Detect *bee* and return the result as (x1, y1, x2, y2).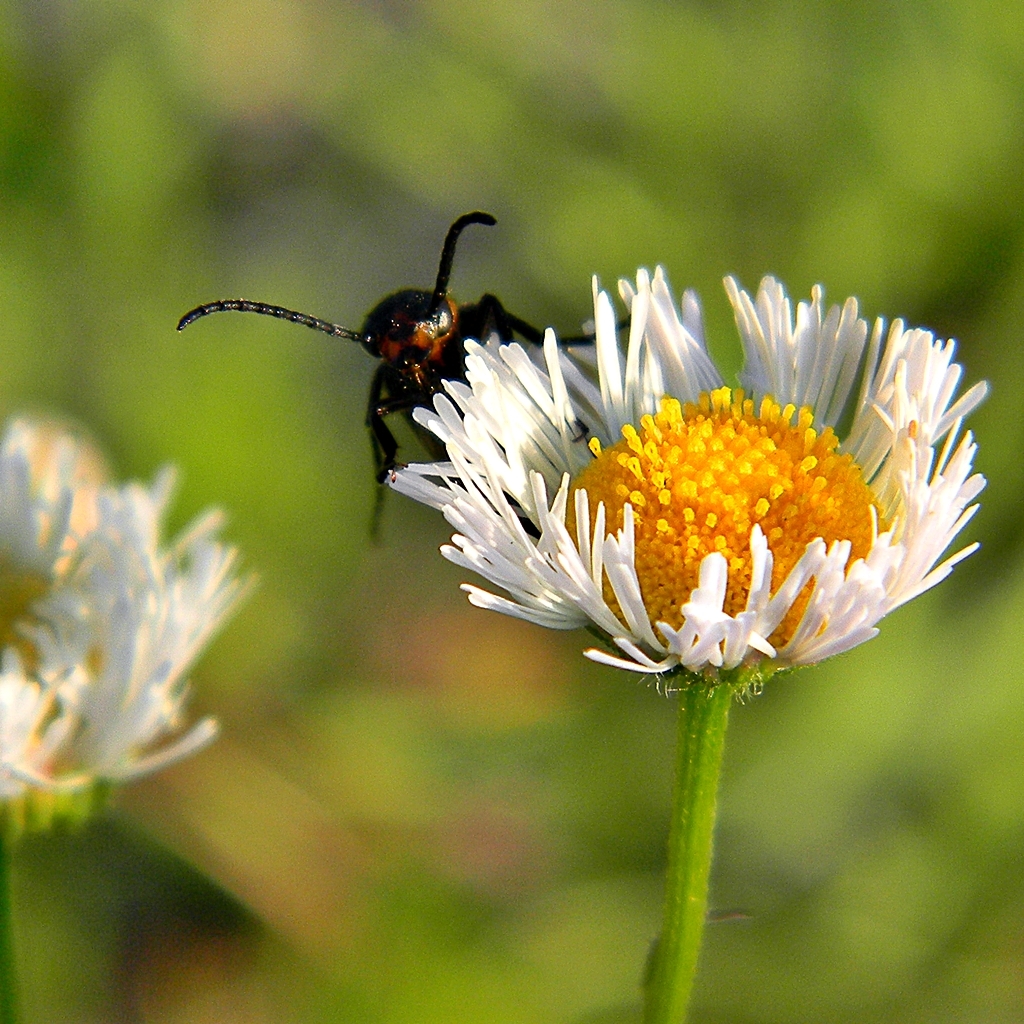
(169, 213, 632, 543).
